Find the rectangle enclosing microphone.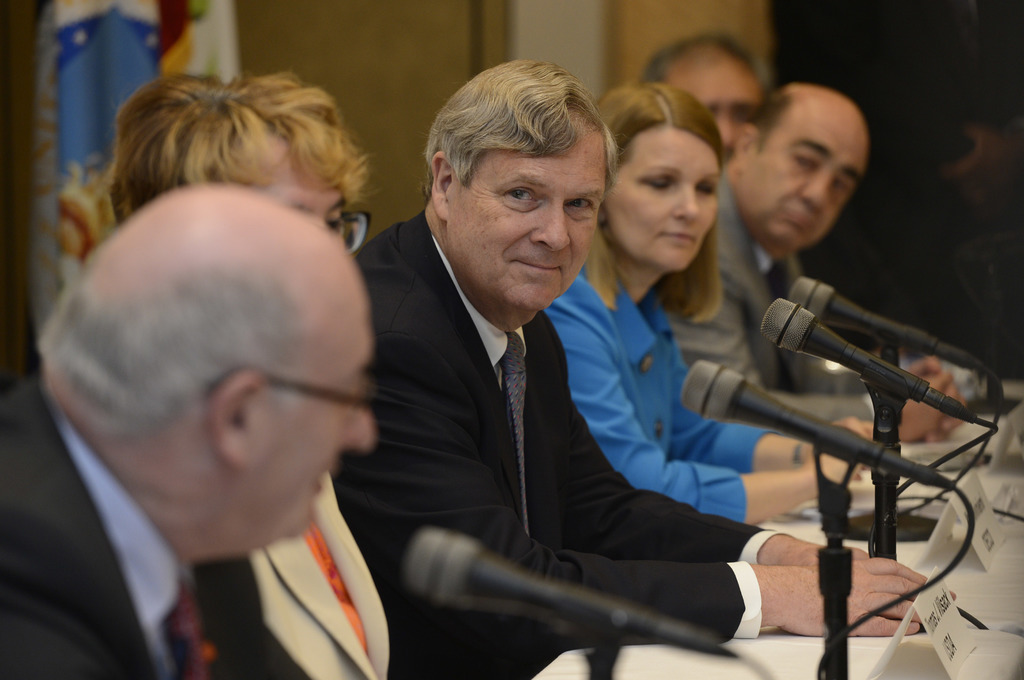
box=[756, 293, 980, 416].
